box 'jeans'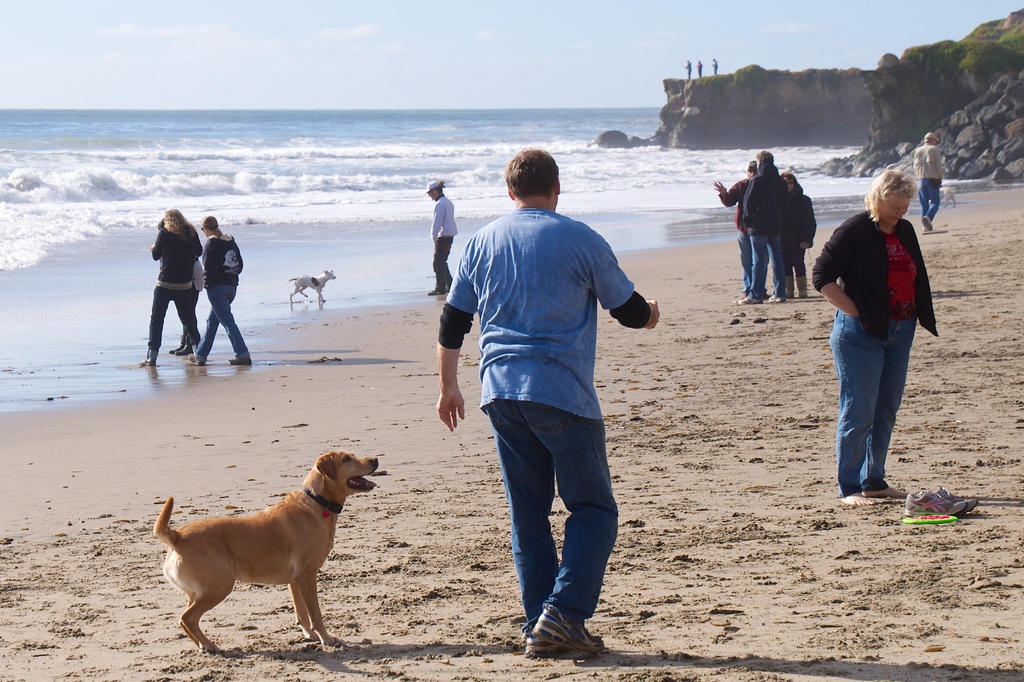
locate(194, 283, 252, 361)
